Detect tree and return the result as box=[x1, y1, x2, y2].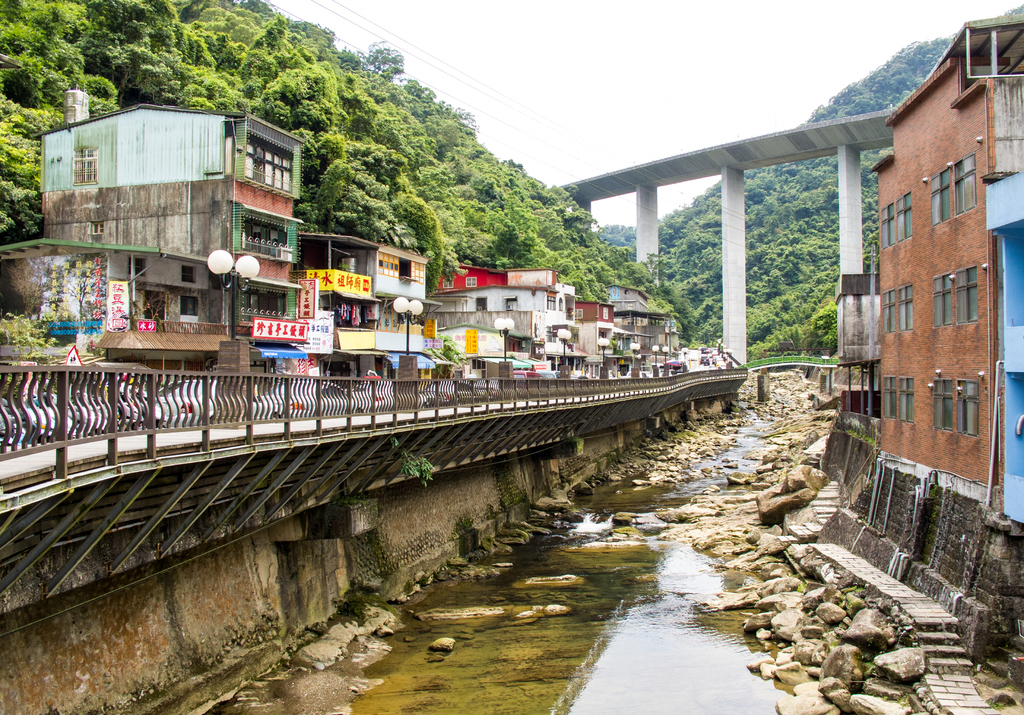
box=[618, 249, 656, 299].
